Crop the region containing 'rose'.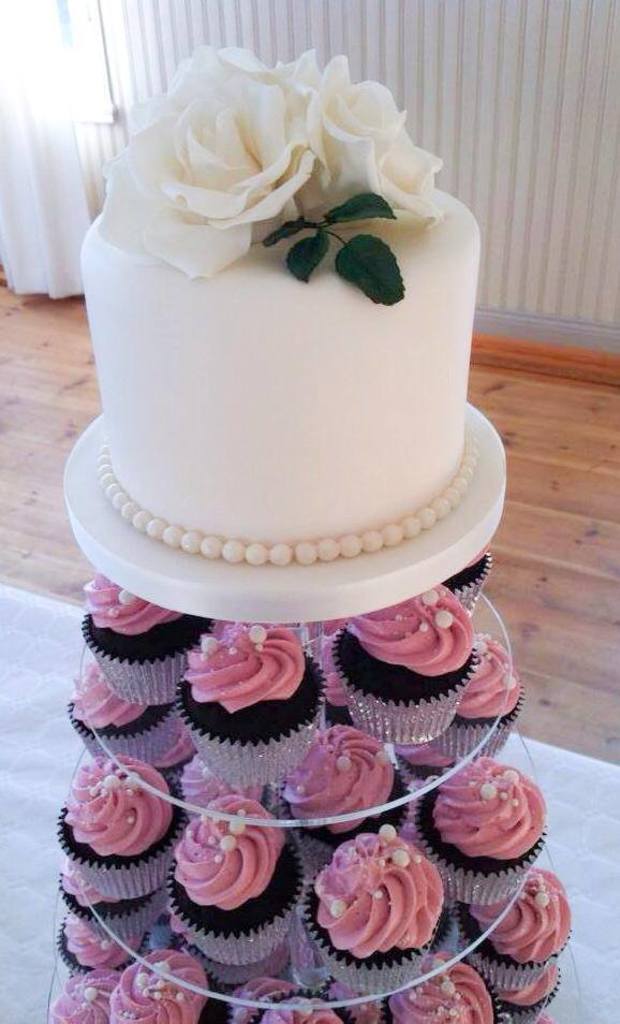
Crop region: box(94, 42, 446, 281).
